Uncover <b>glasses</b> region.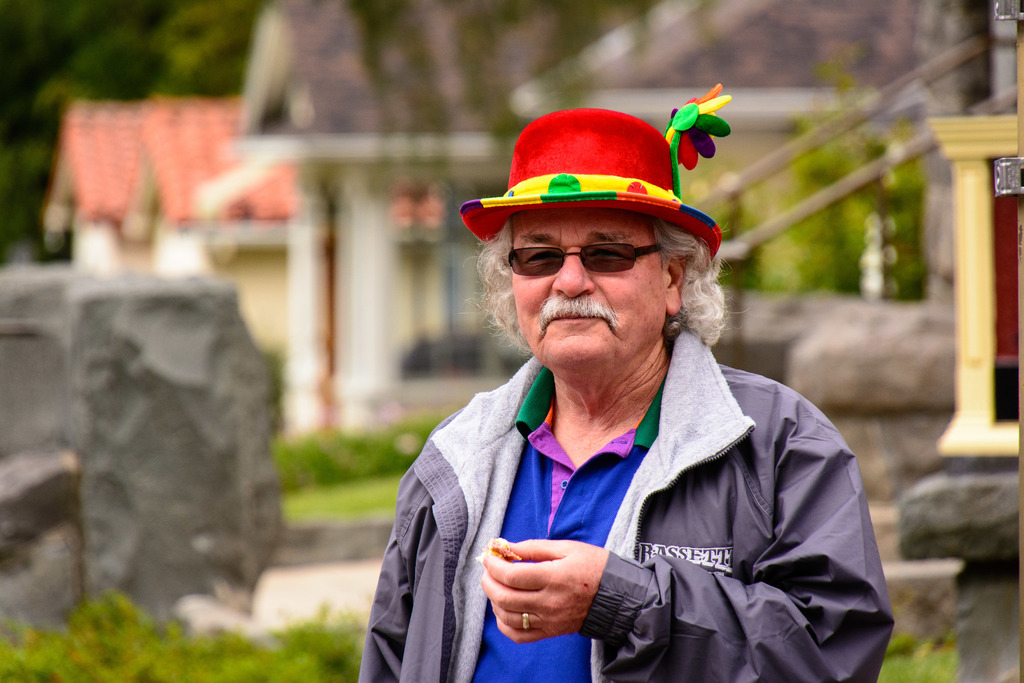
Uncovered: box=[488, 233, 662, 284].
